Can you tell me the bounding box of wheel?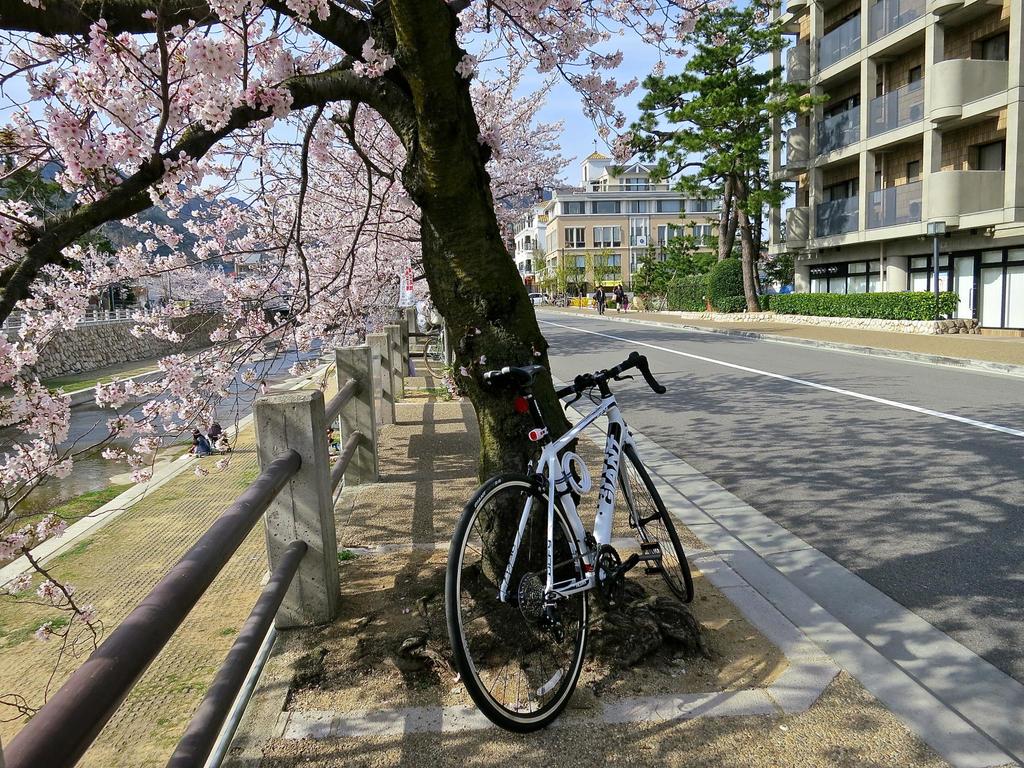
{"x1": 452, "y1": 465, "x2": 597, "y2": 730}.
